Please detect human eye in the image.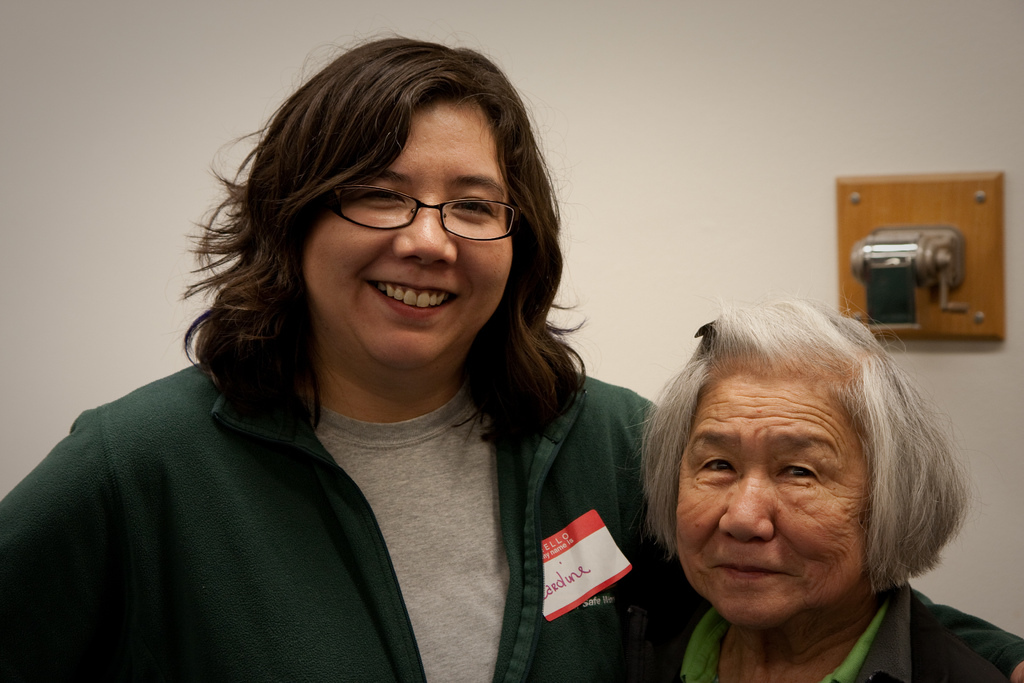
449/194/499/220.
